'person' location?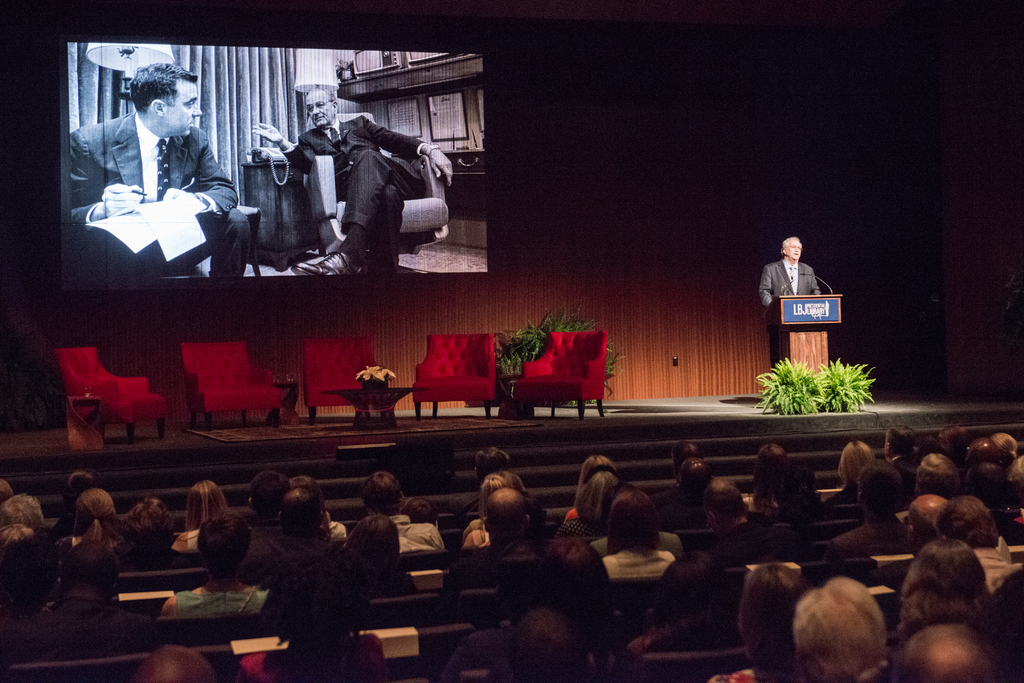
(x1=65, y1=57, x2=265, y2=277)
